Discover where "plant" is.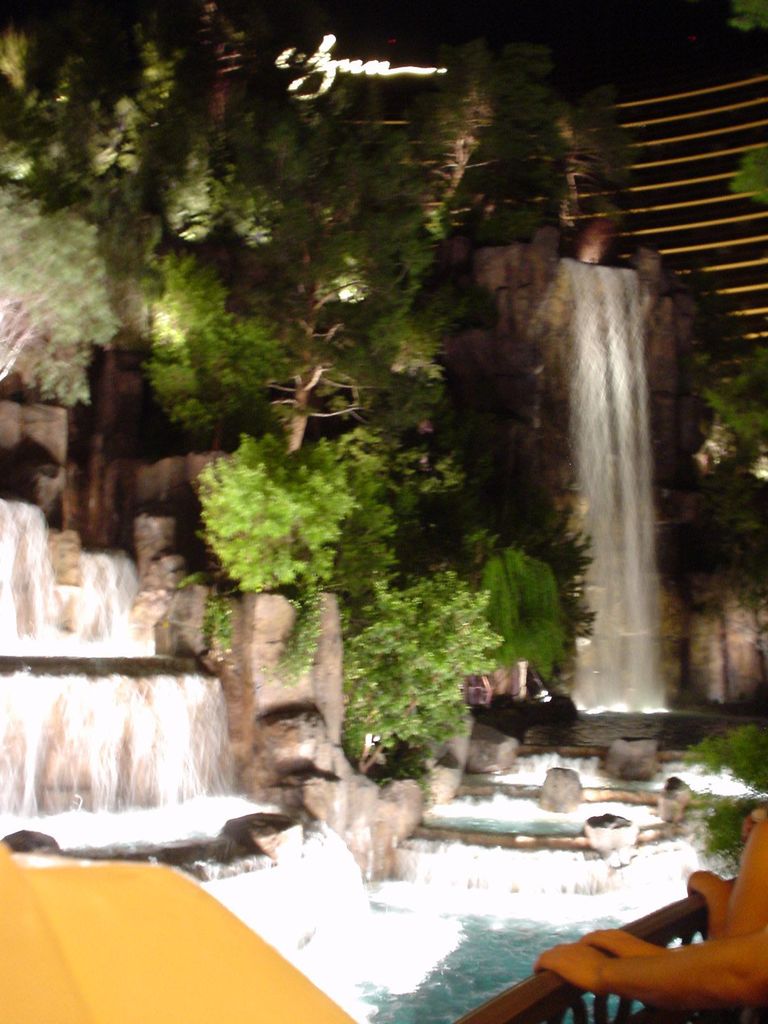
Discovered at pyautogui.locateOnScreen(202, 600, 258, 655).
